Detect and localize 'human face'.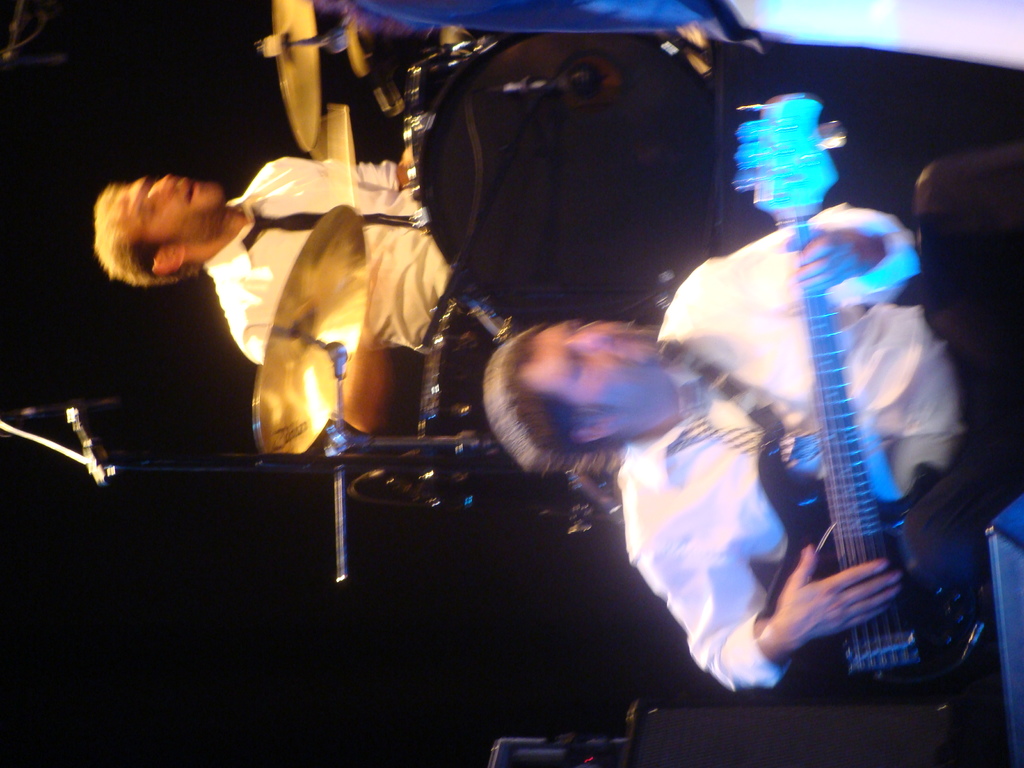
Localized at 125 172 227 253.
